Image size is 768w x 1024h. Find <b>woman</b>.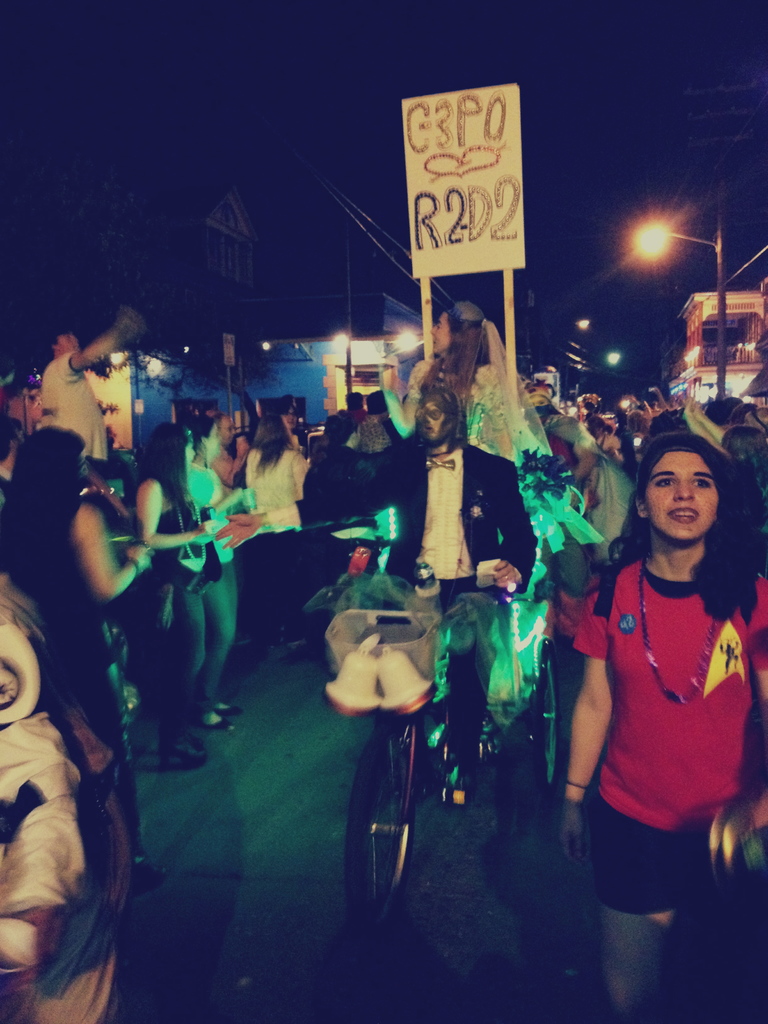
[x1=563, y1=433, x2=767, y2=1018].
